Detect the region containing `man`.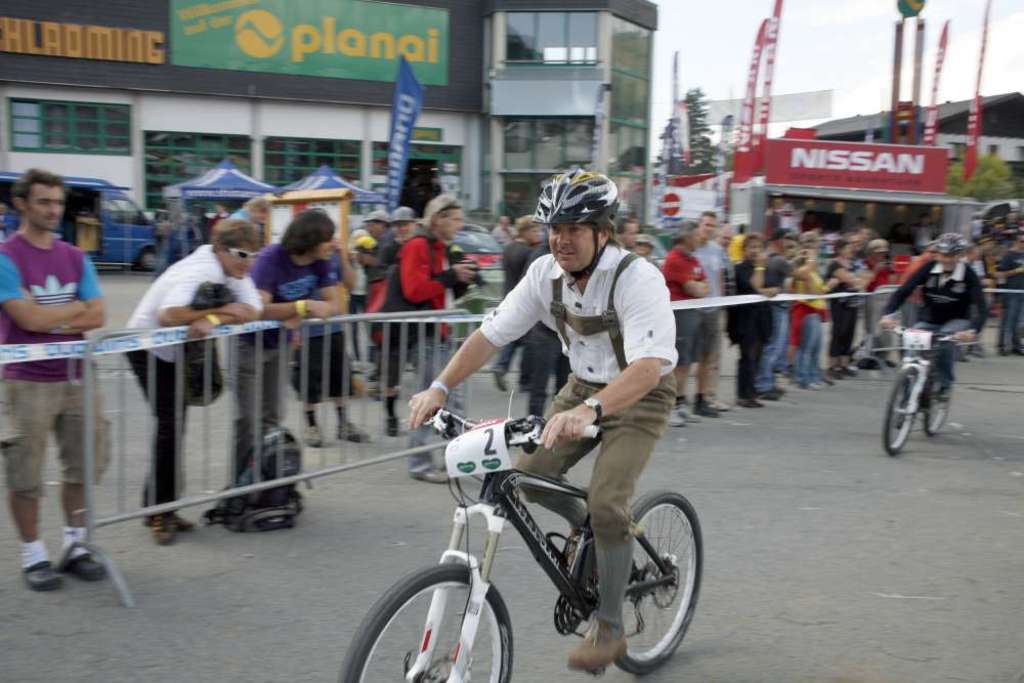
[872,229,992,425].
